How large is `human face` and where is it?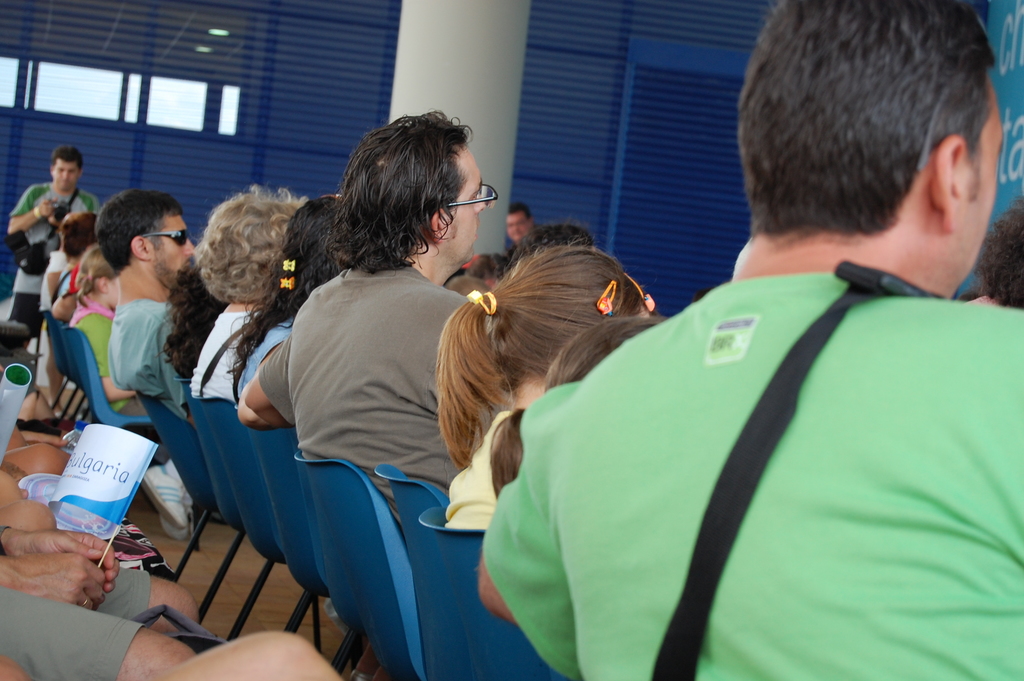
Bounding box: 442/142/489/254.
